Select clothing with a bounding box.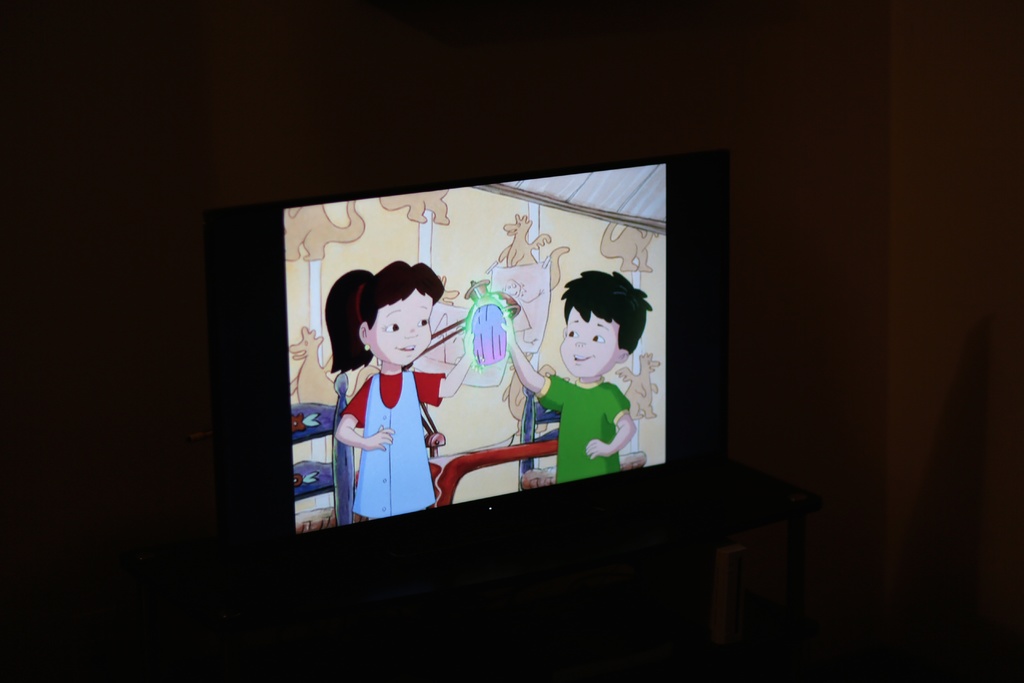
[left=534, top=373, right=632, bottom=488].
